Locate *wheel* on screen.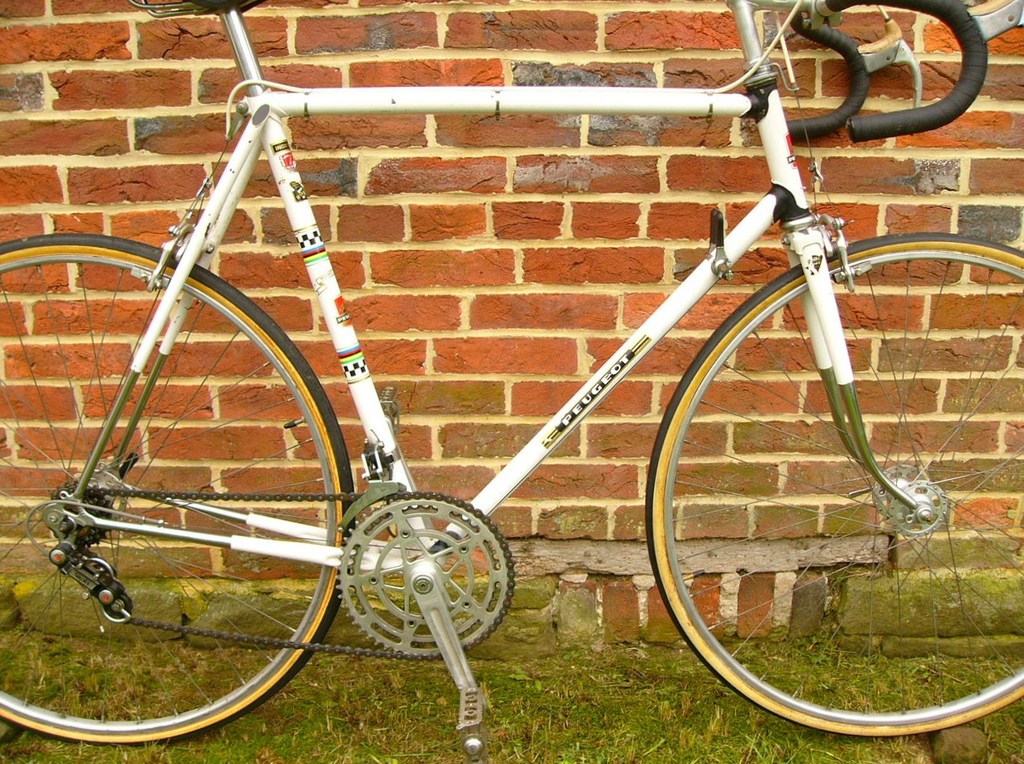
On screen at <box>0,226,354,742</box>.
